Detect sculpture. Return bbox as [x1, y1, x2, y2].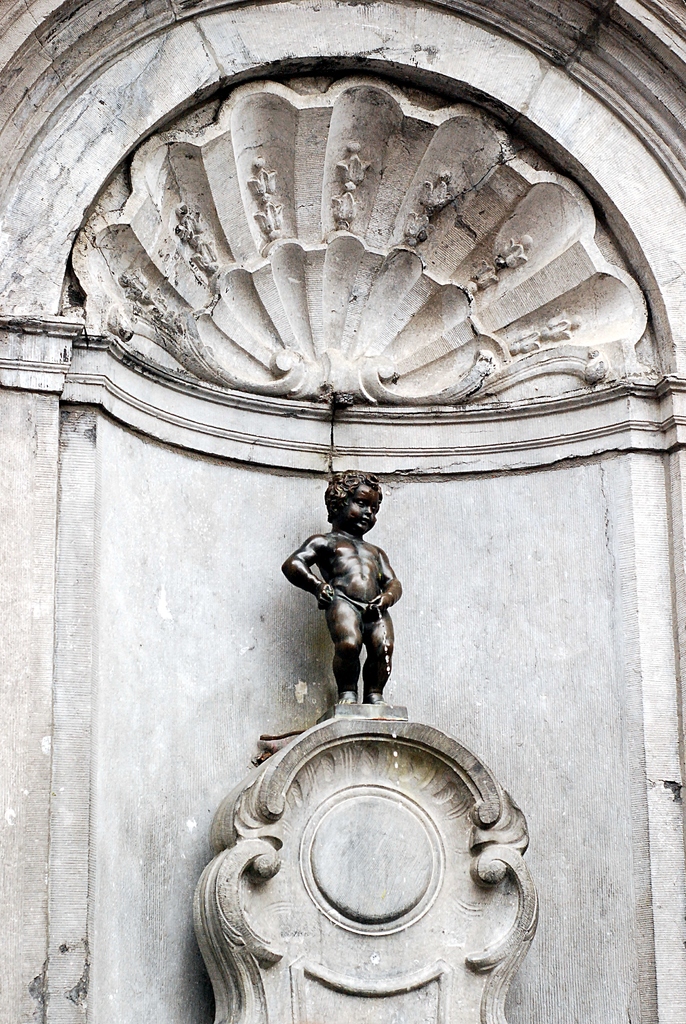
[287, 468, 424, 727].
